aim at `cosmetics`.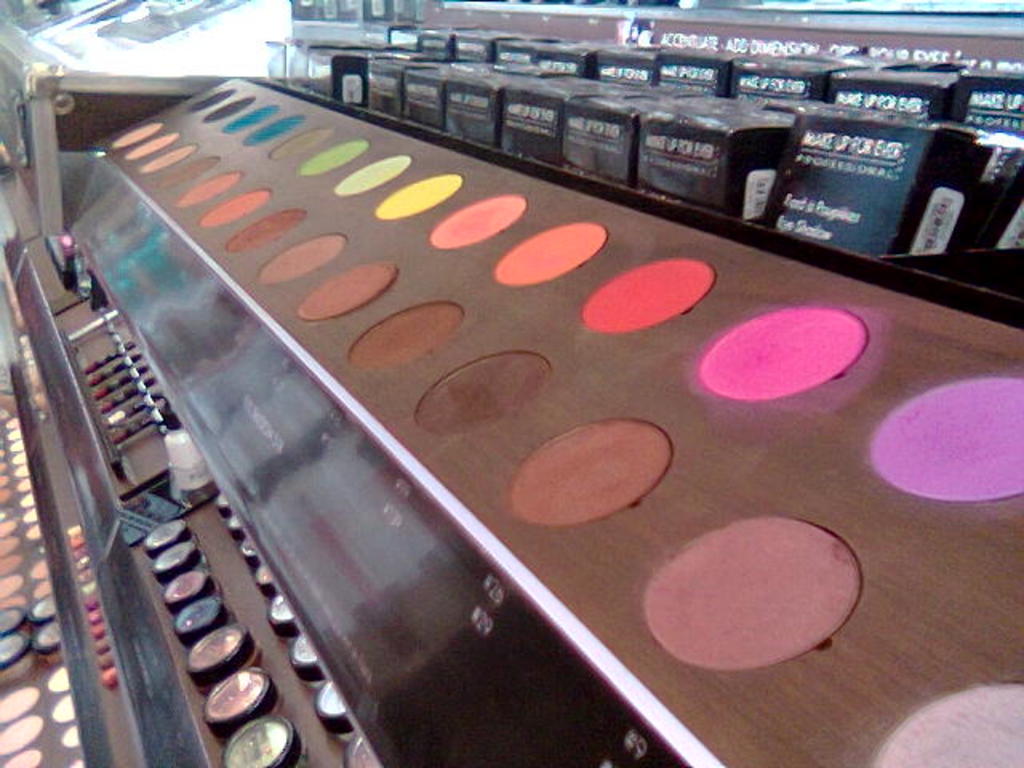
Aimed at 83:592:104:611.
